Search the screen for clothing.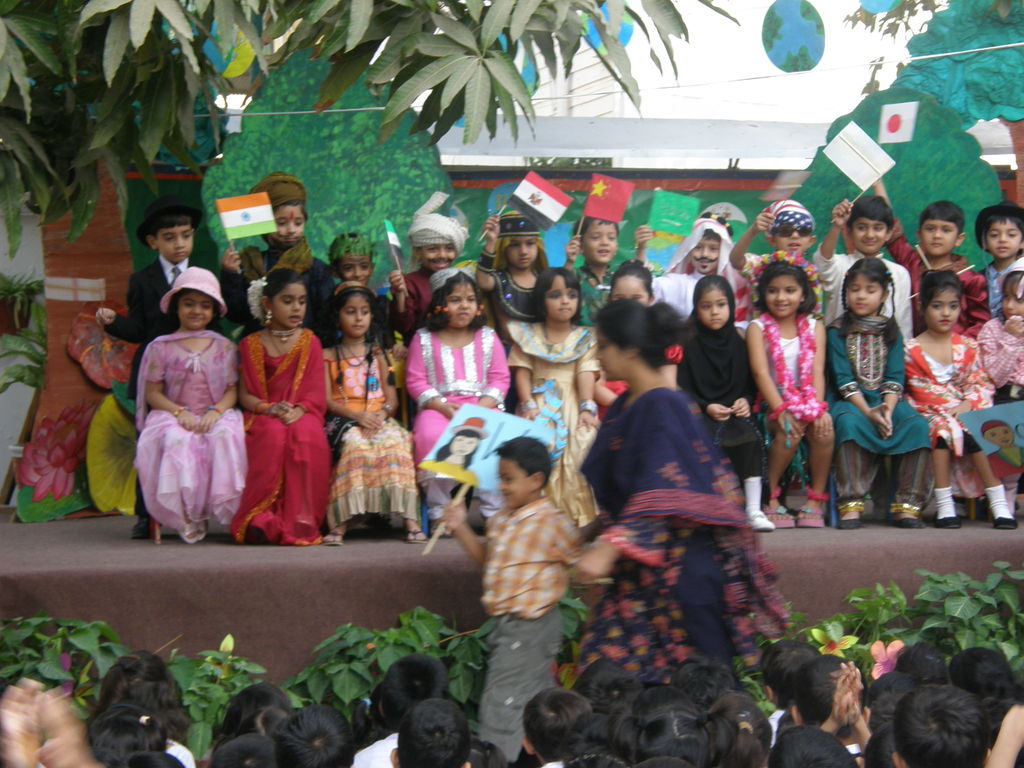
Found at 570 268 620 314.
